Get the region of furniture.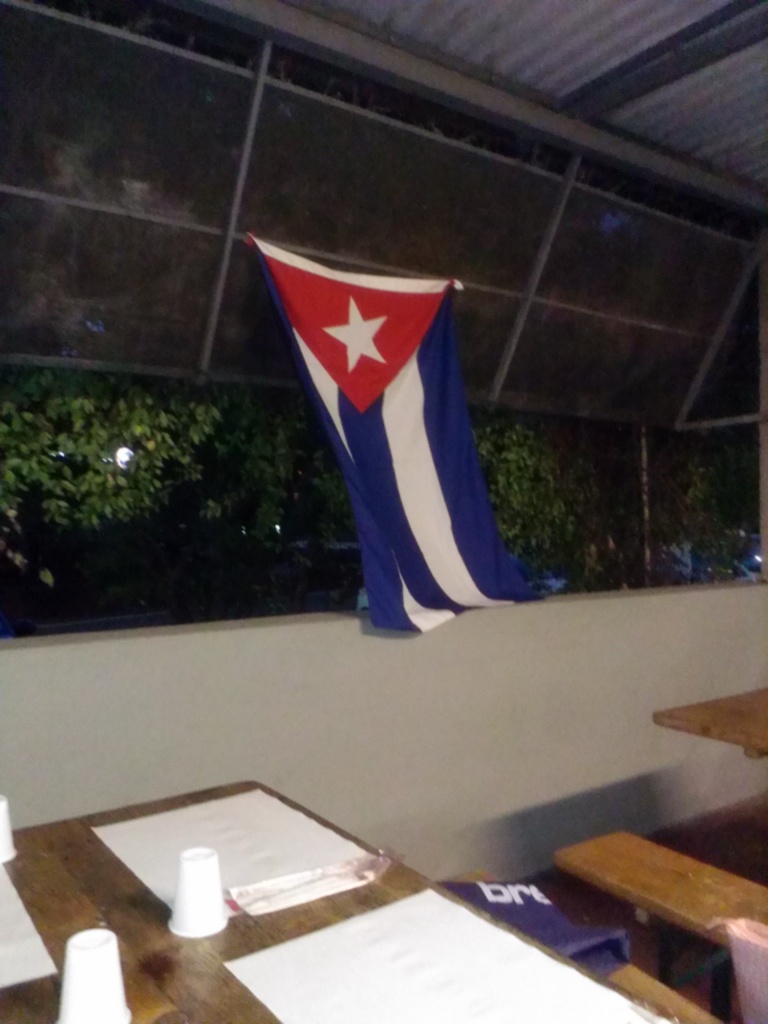
439:867:724:1023.
